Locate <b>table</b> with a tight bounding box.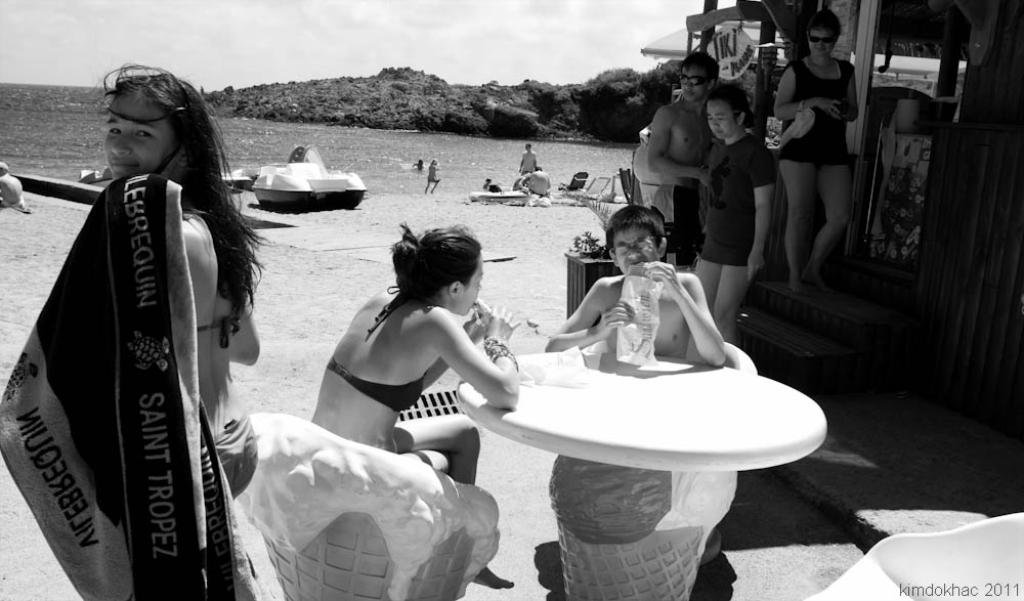
detection(457, 343, 824, 600).
